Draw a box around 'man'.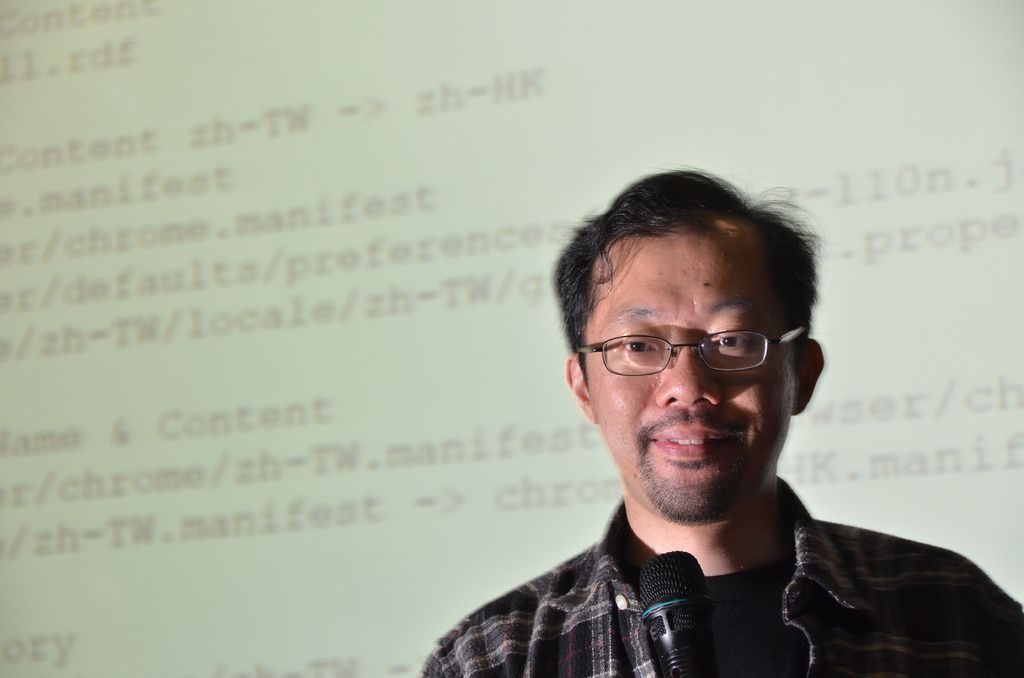
[419,155,1023,677].
